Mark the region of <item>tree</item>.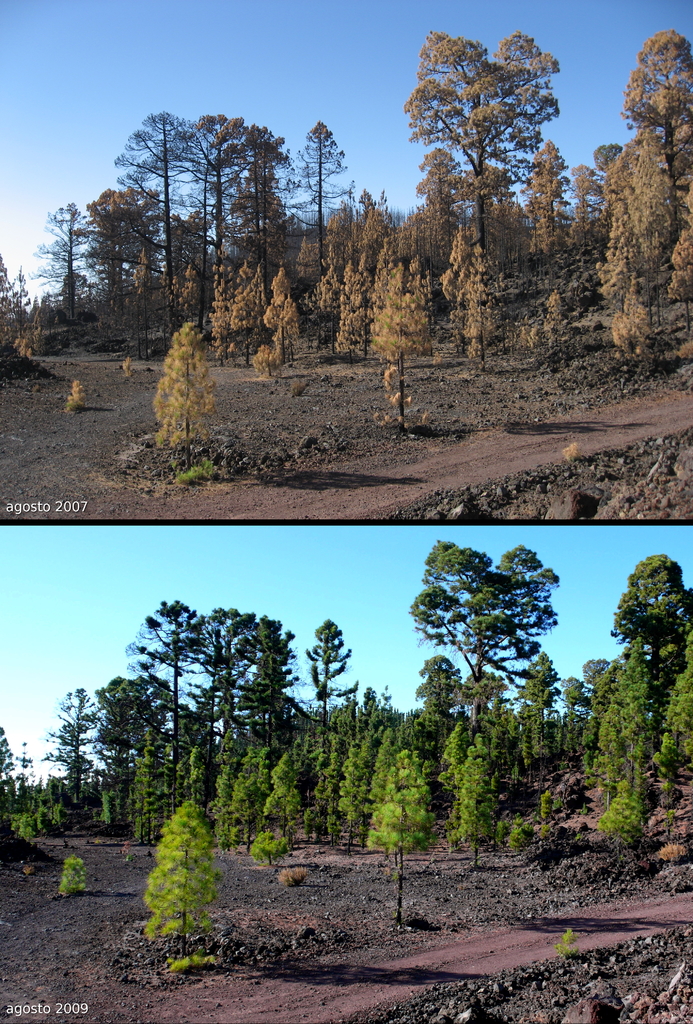
Region: BBox(250, 834, 292, 870).
